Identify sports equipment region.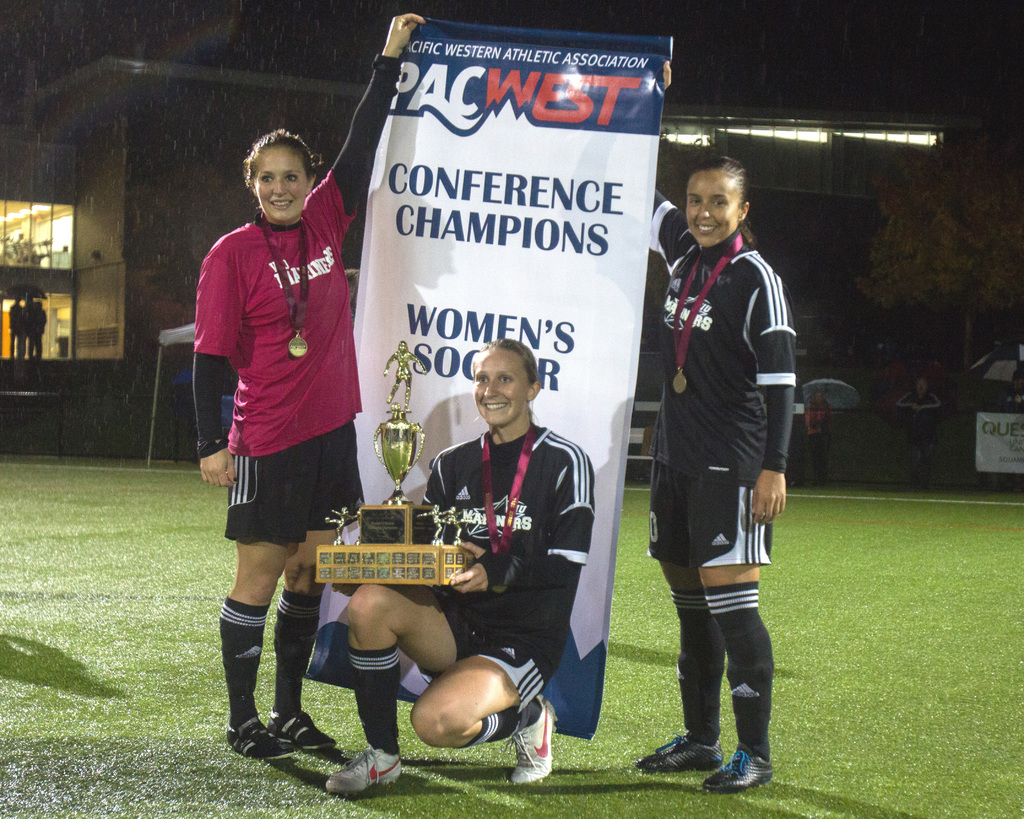
Region: (223, 710, 300, 765).
